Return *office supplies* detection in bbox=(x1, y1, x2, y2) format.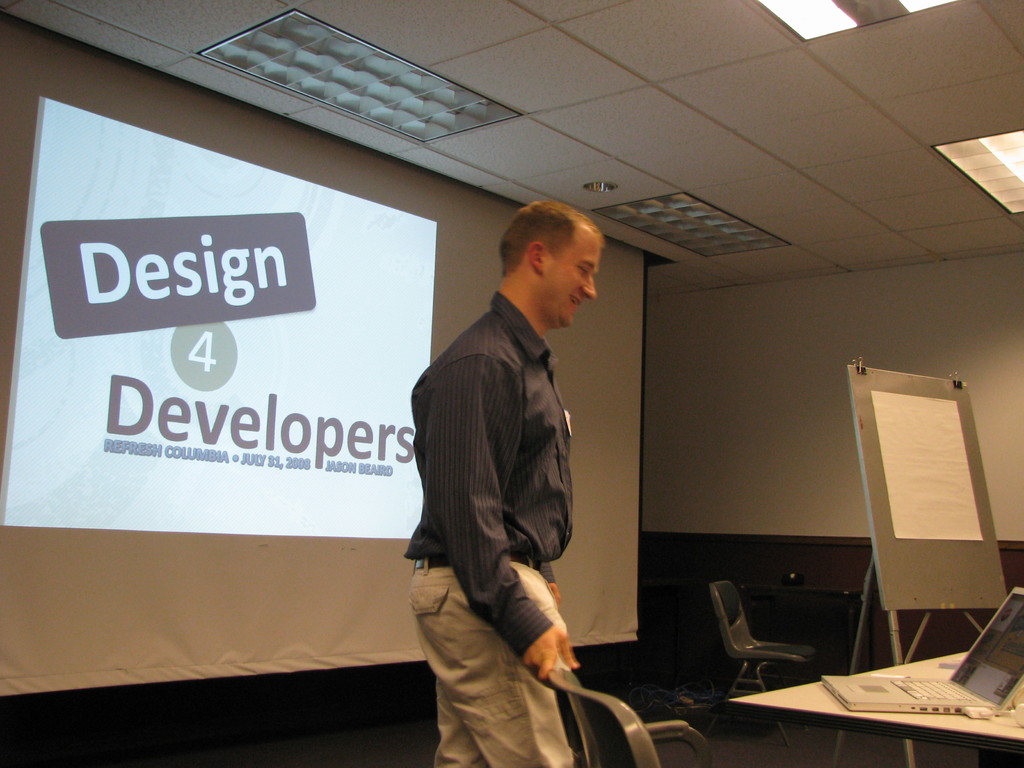
bbox=(708, 576, 820, 688).
